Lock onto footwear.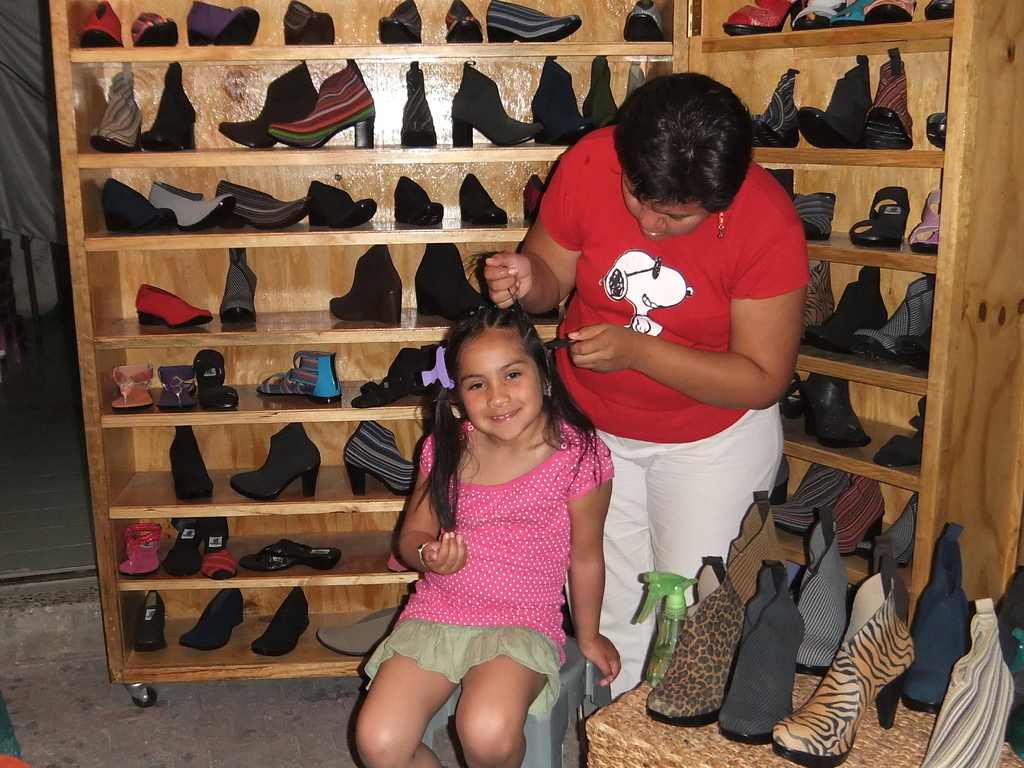
Locked: {"left": 91, "top": 61, "right": 141, "bottom": 152}.
